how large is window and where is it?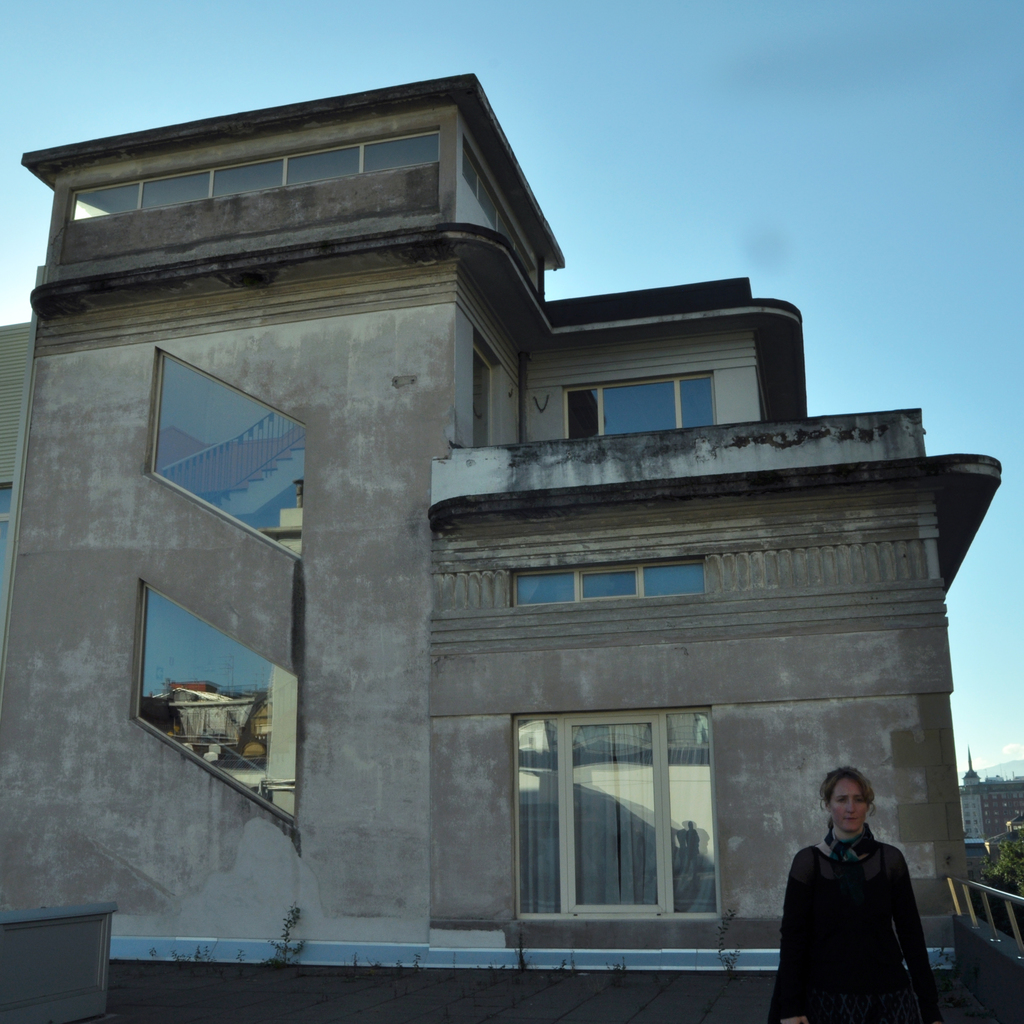
Bounding box: 513,558,704,606.
